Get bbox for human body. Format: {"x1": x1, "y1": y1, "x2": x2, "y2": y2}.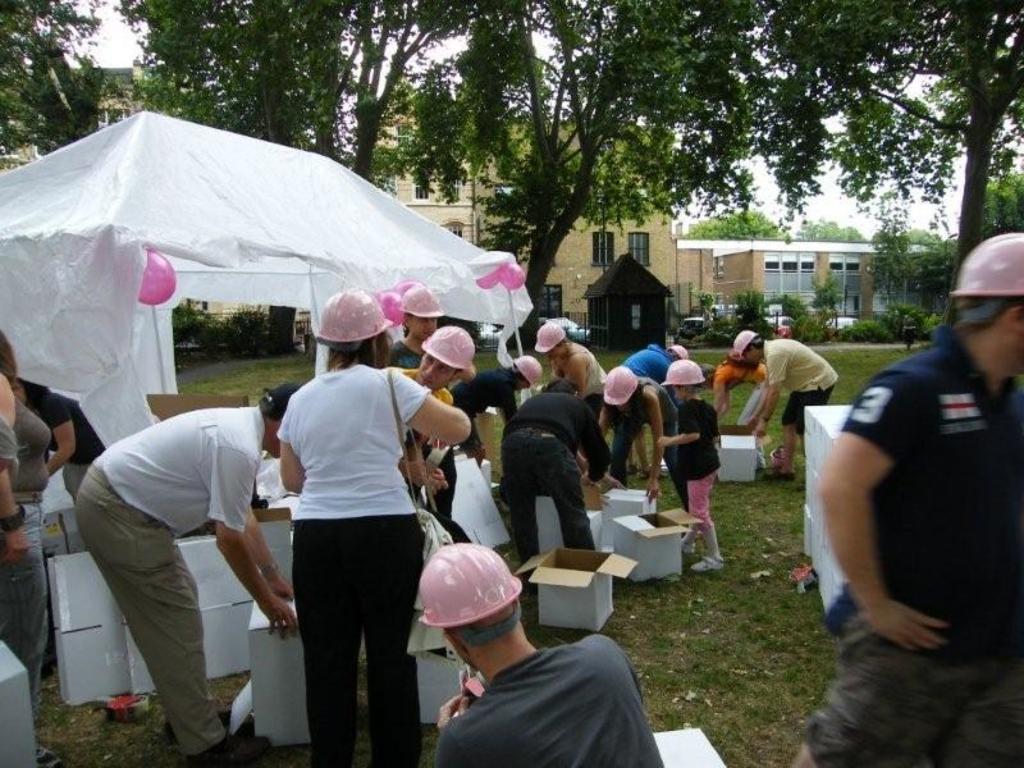
{"x1": 419, "y1": 545, "x2": 663, "y2": 767}.
